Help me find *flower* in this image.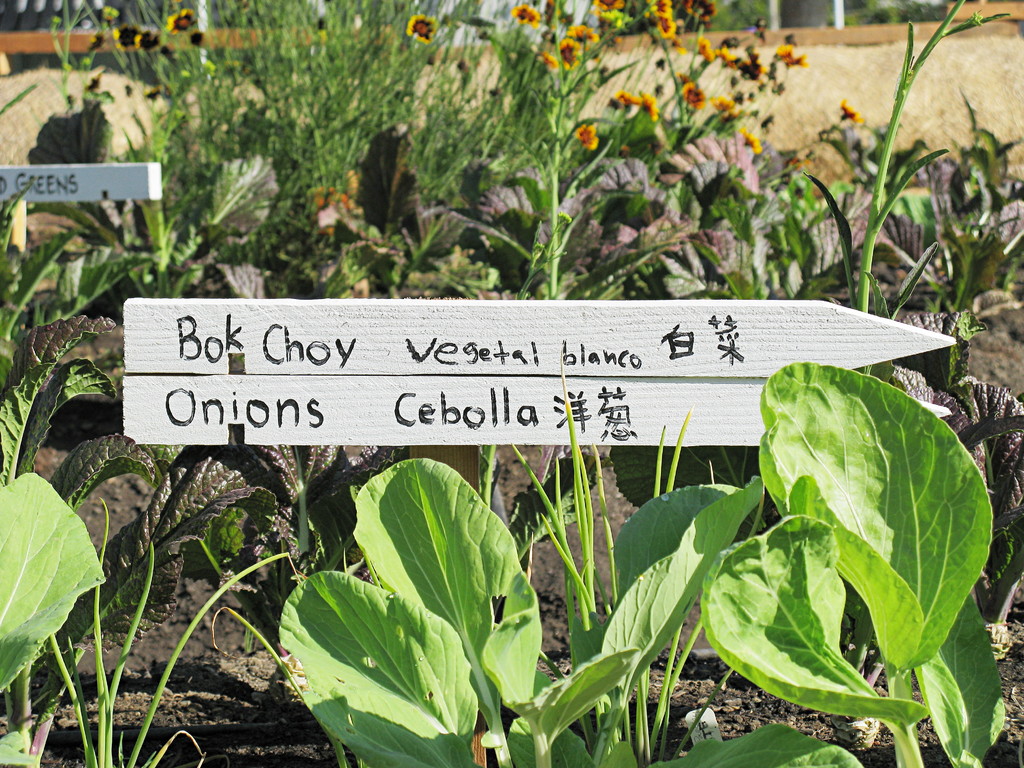
Found it: {"left": 574, "top": 113, "right": 606, "bottom": 148}.
